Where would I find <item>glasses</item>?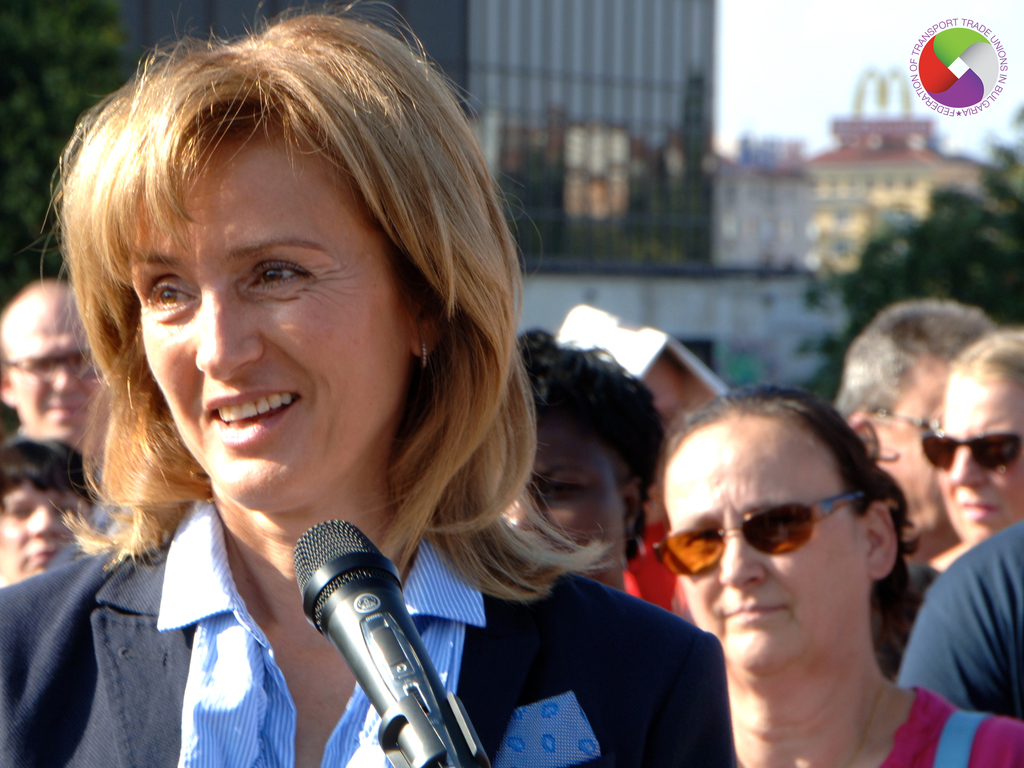
At l=0, t=347, r=100, b=381.
